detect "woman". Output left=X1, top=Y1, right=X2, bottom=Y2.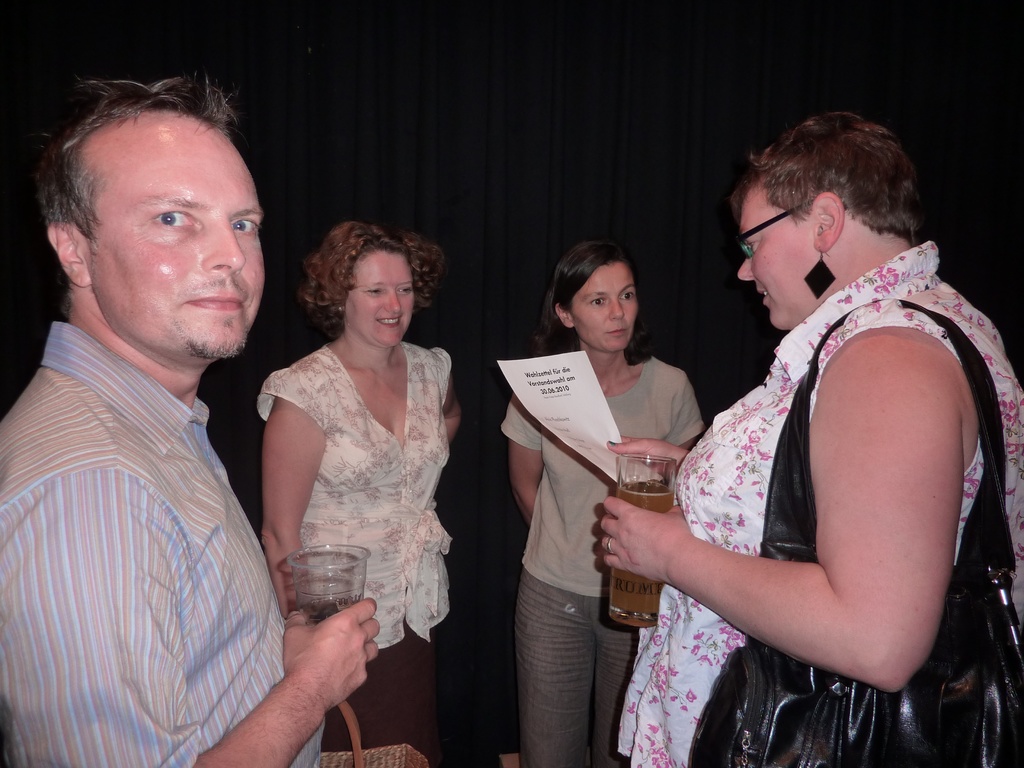
left=588, top=100, right=981, bottom=767.
